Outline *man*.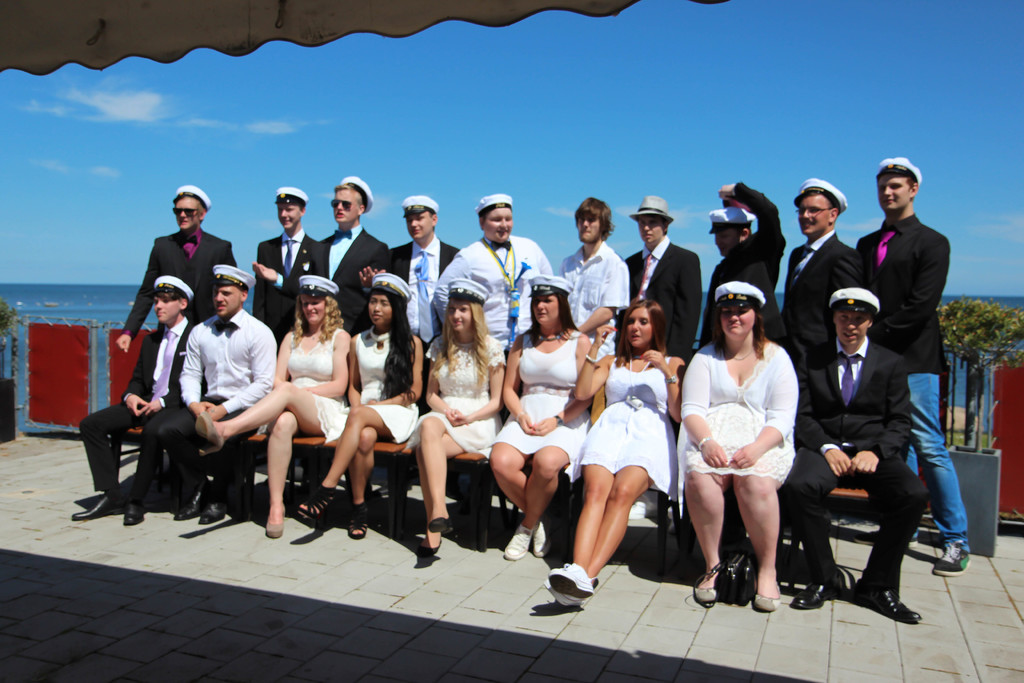
Outline: box(254, 185, 317, 344).
